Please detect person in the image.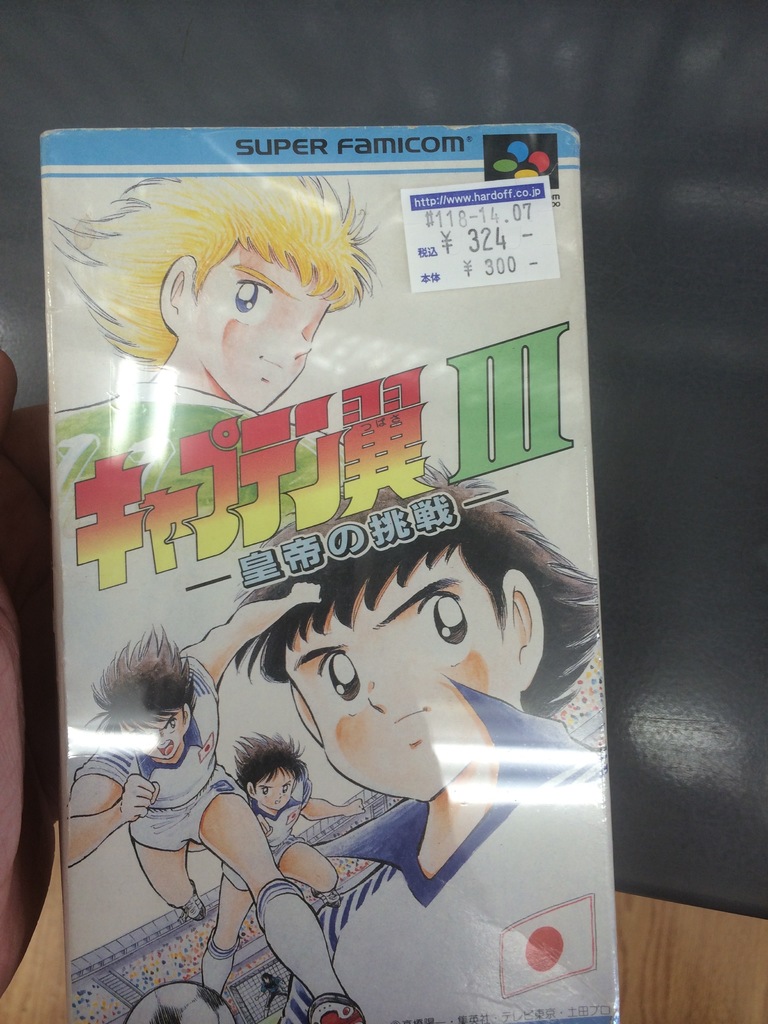
Rect(196, 729, 367, 1000).
